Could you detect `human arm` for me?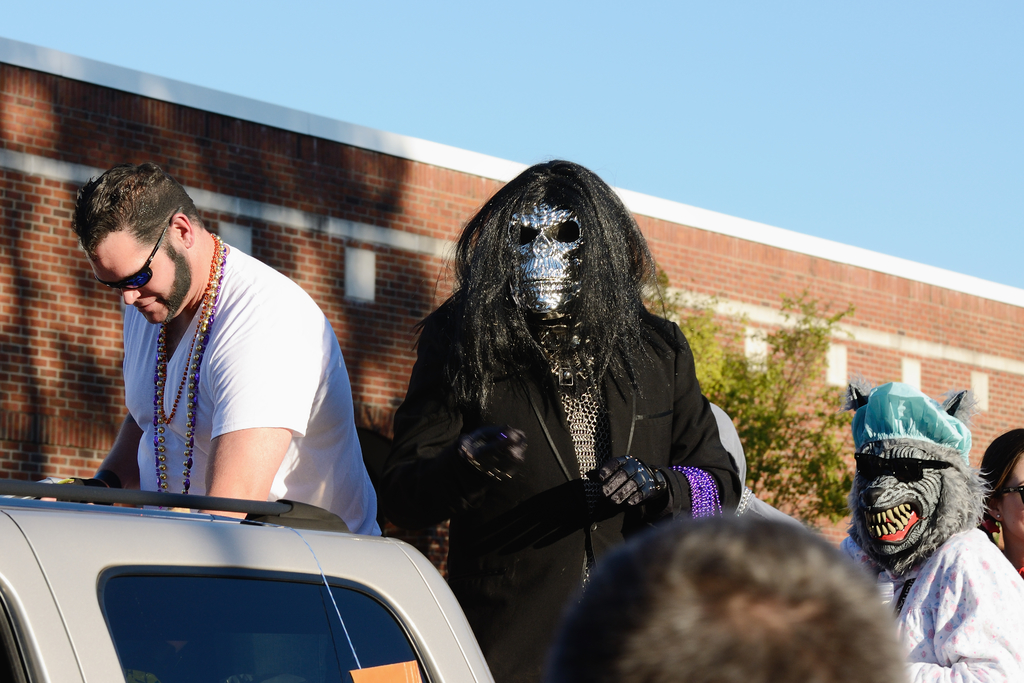
Detection result: pyautogui.locateOnScreen(197, 342, 312, 519).
